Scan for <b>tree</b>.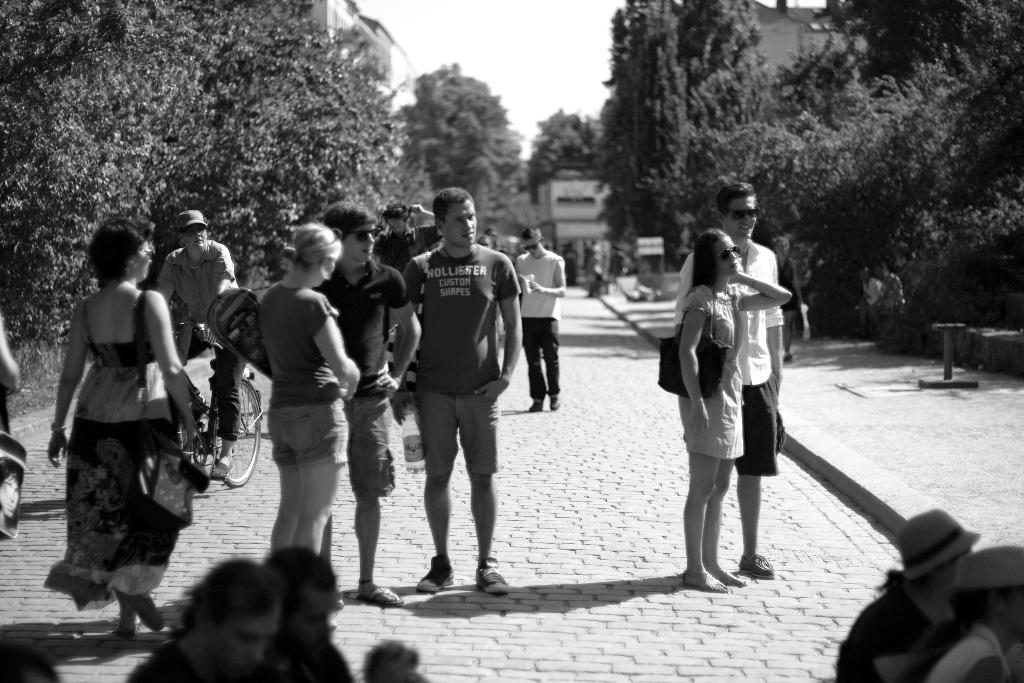
Scan result: select_region(387, 69, 520, 211).
